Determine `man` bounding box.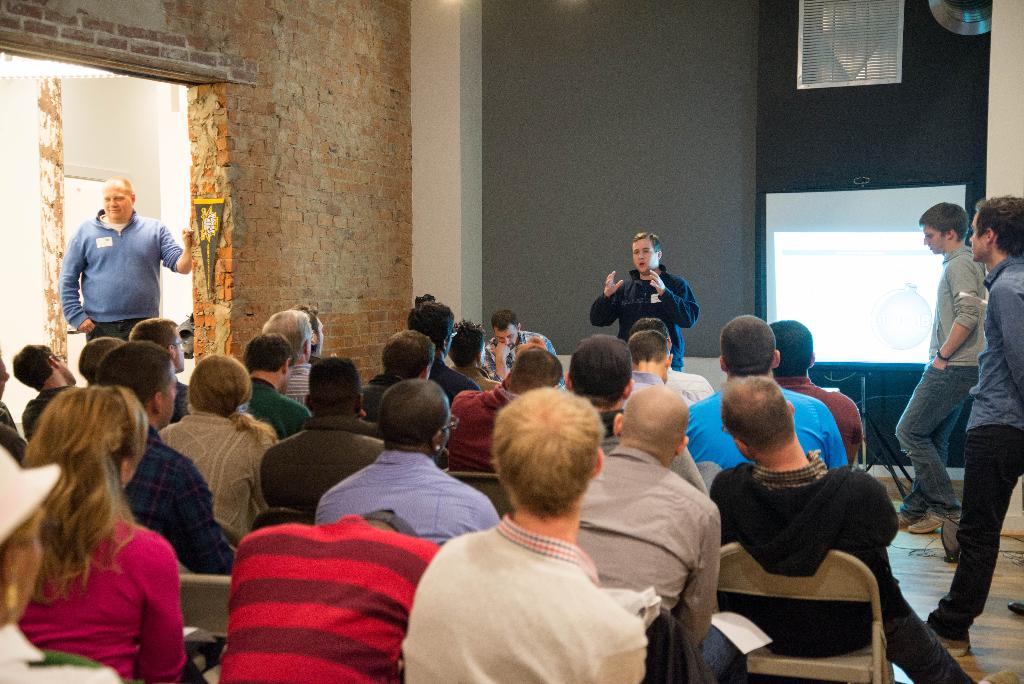
Determined: [x1=57, y1=173, x2=205, y2=354].
